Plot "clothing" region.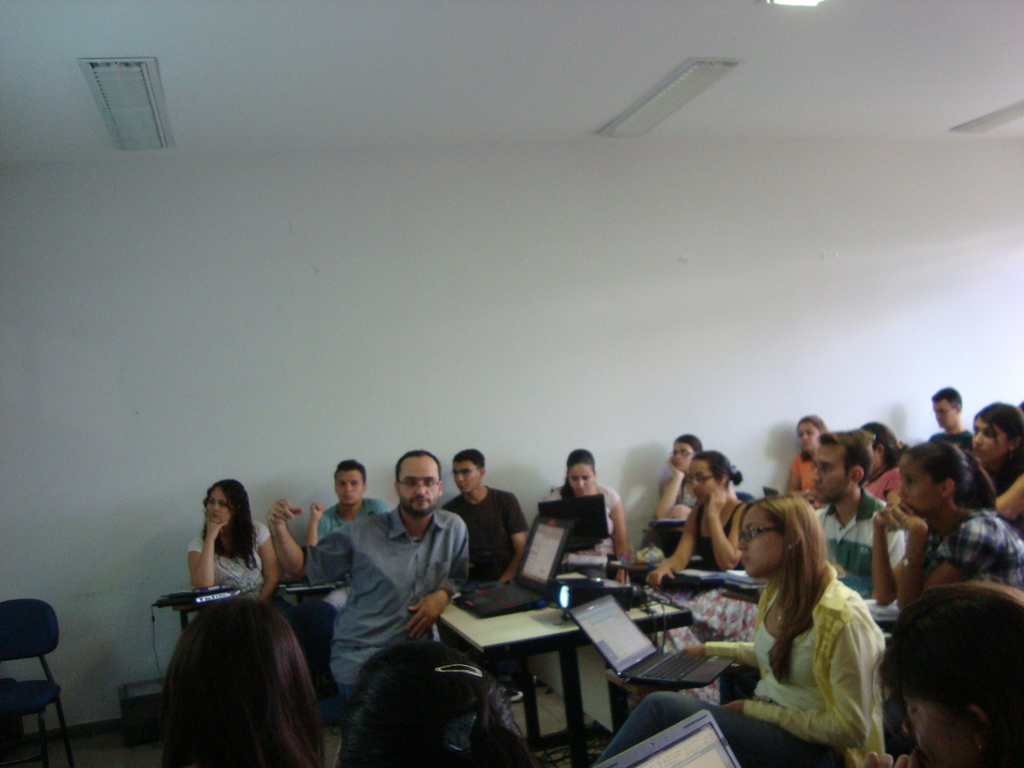
Plotted at 317/496/387/541.
